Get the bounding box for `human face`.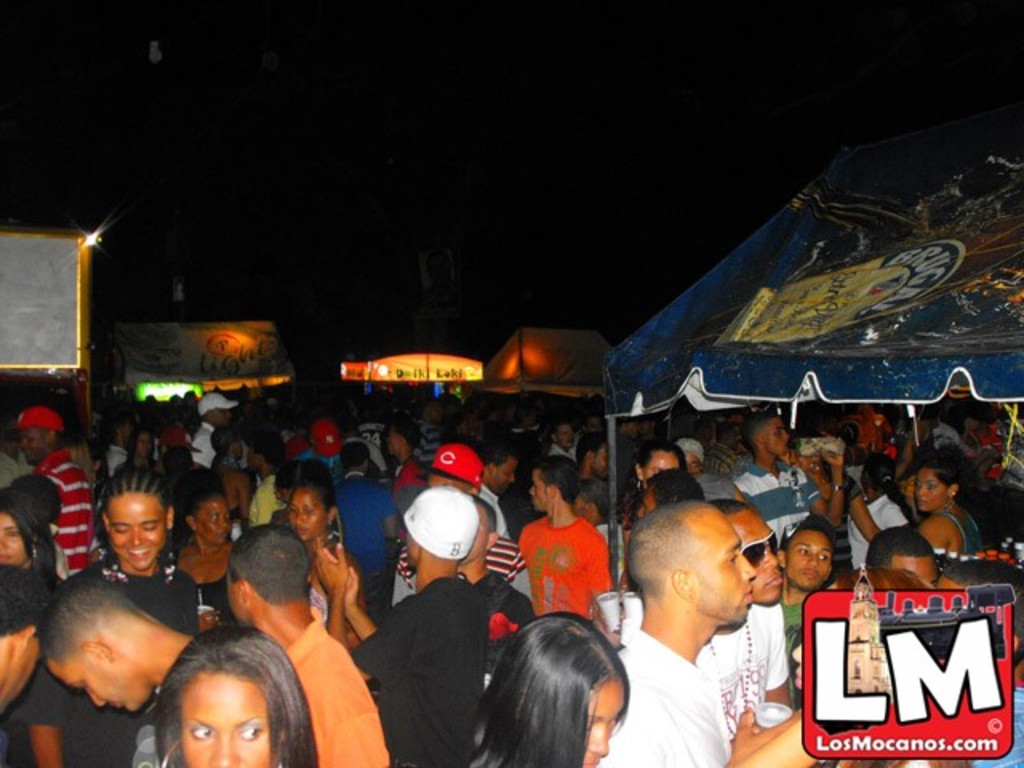
[left=912, top=470, right=946, bottom=512].
